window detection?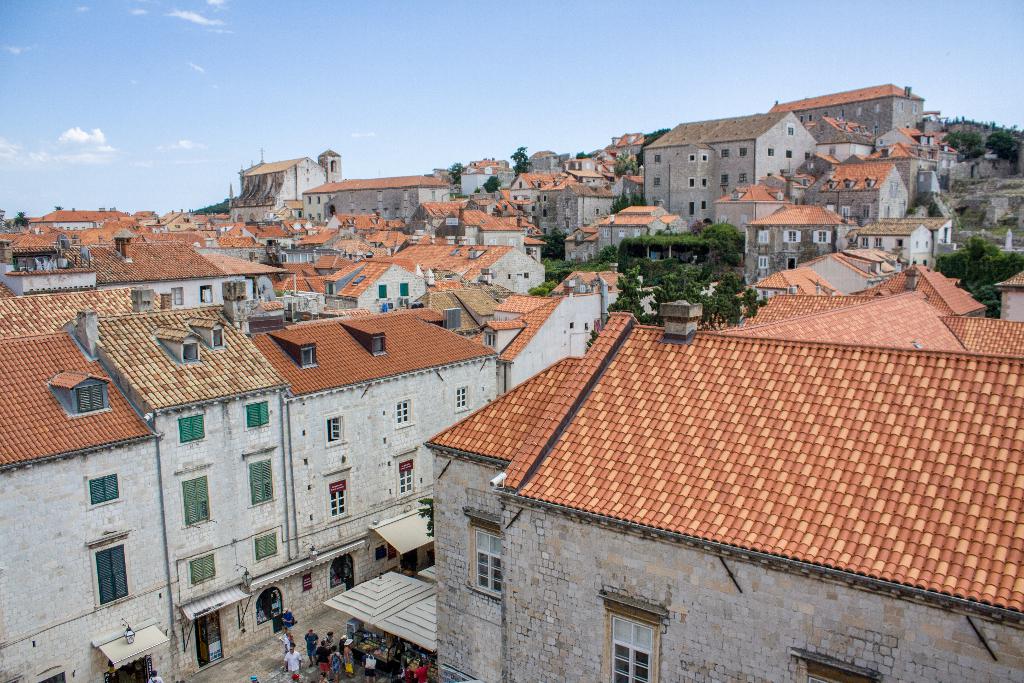
bbox=(399, 461, 413, 493)
